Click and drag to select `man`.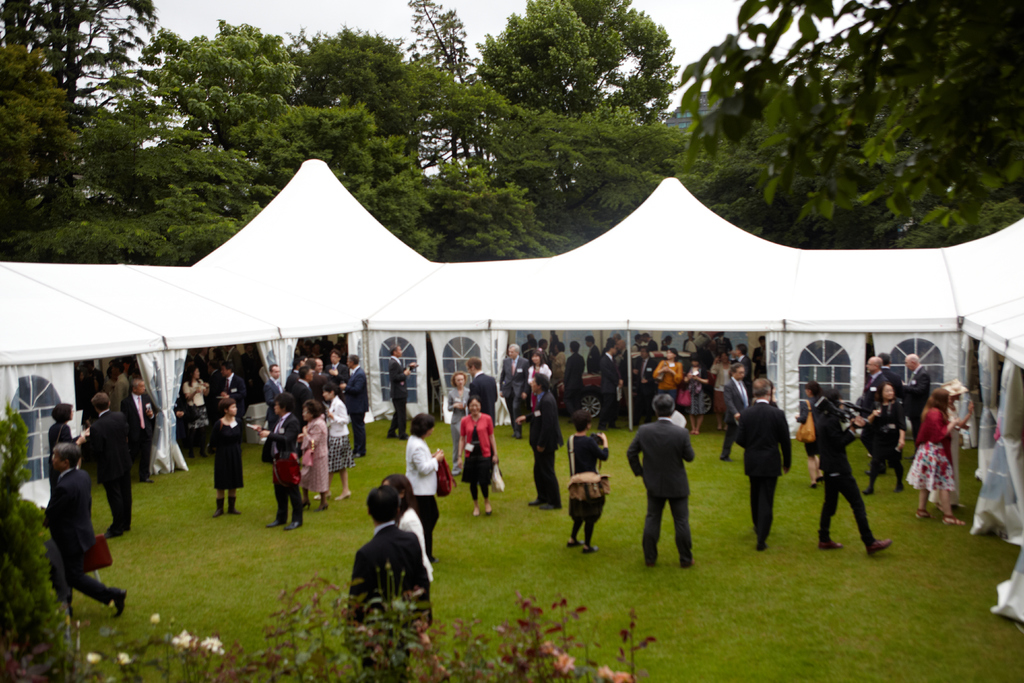
Selection: BBox(35, 419, 111, 632).
